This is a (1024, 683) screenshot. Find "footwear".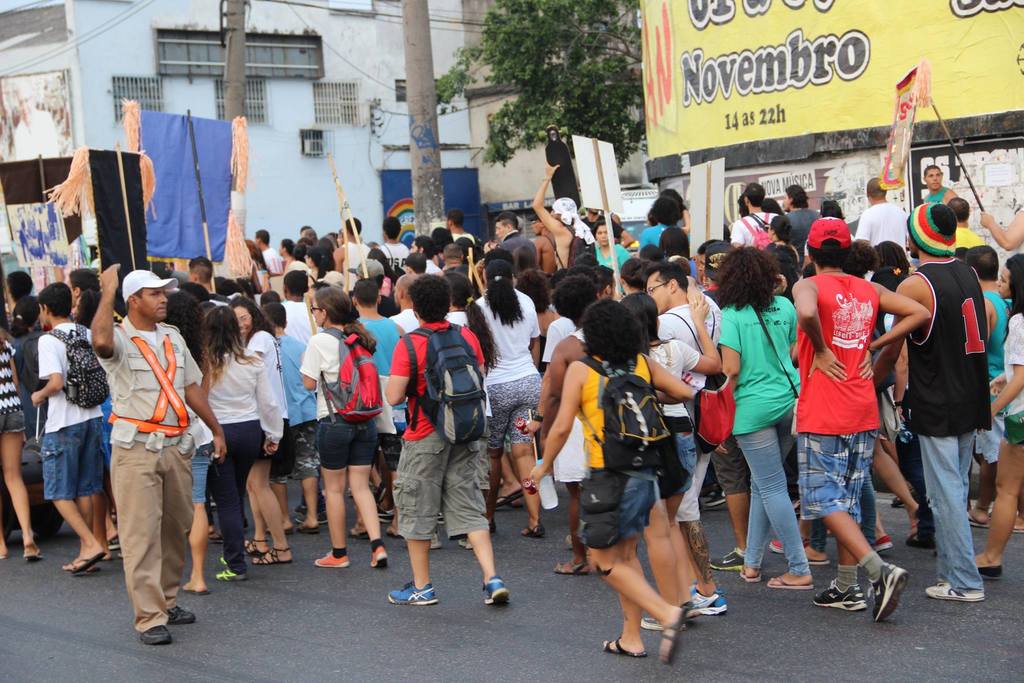
Bounding box: rect(138, 624, 171, 644).
